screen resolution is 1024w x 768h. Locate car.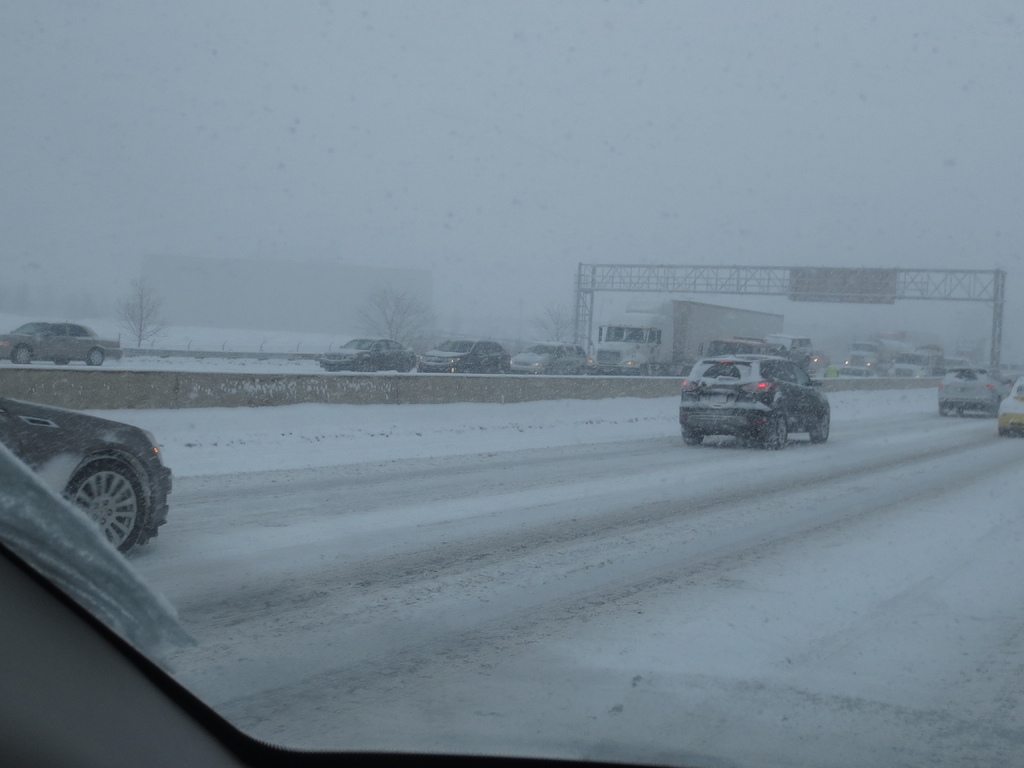
<region>424, 340, 504, 378</region>.
